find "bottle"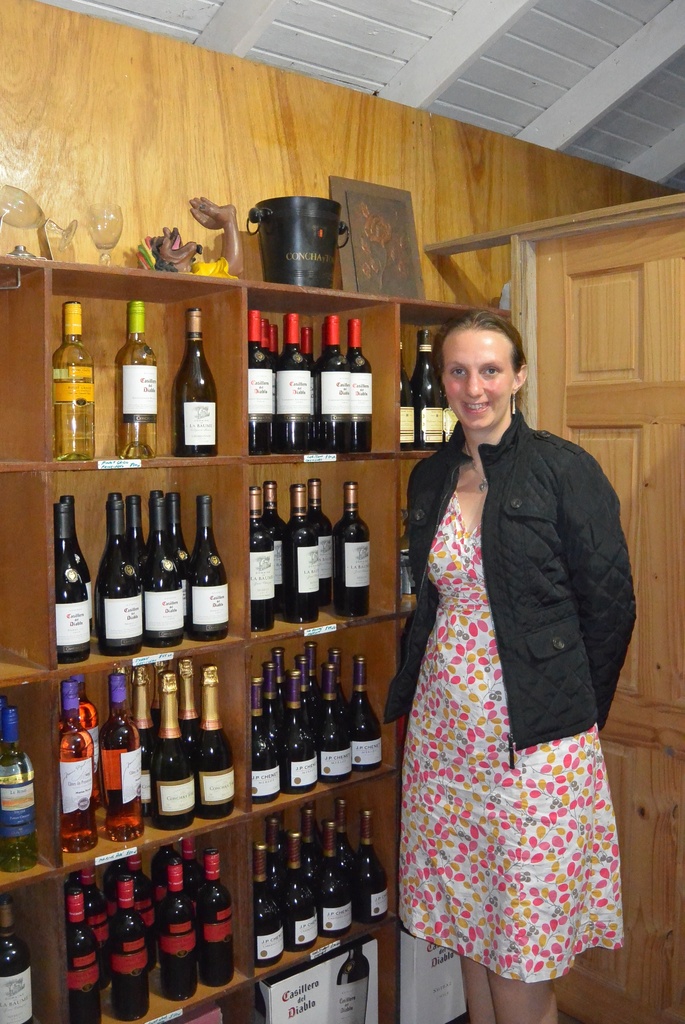
[x1=0, y1=894, x2=33, y2=1023]
